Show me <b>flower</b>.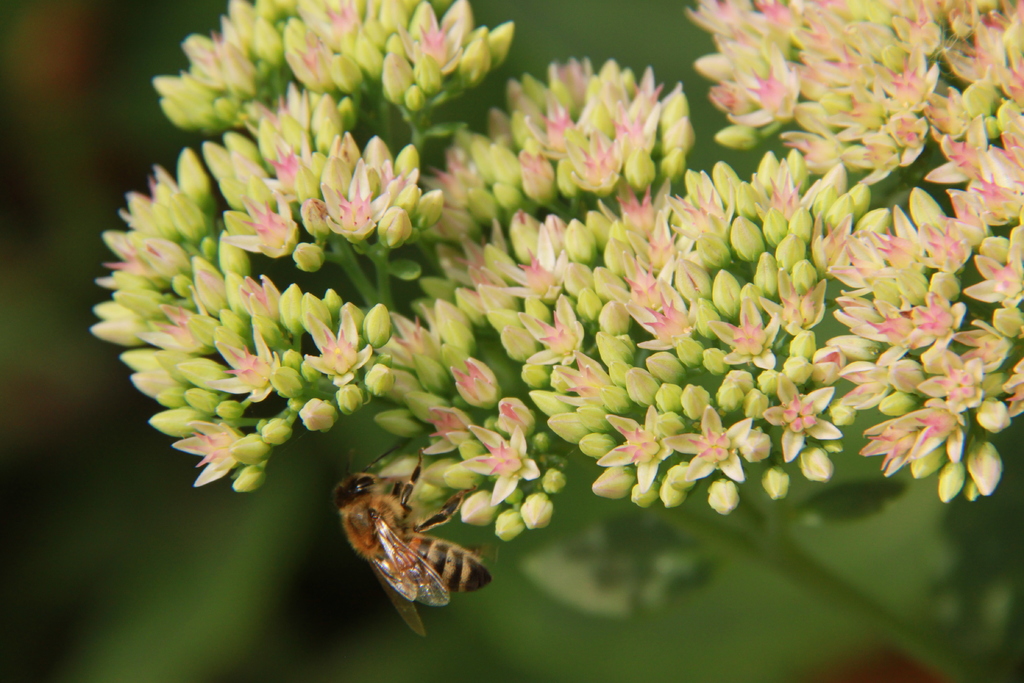
<b>flower</b> is here: bbox=(207, 325, 282, 406).
